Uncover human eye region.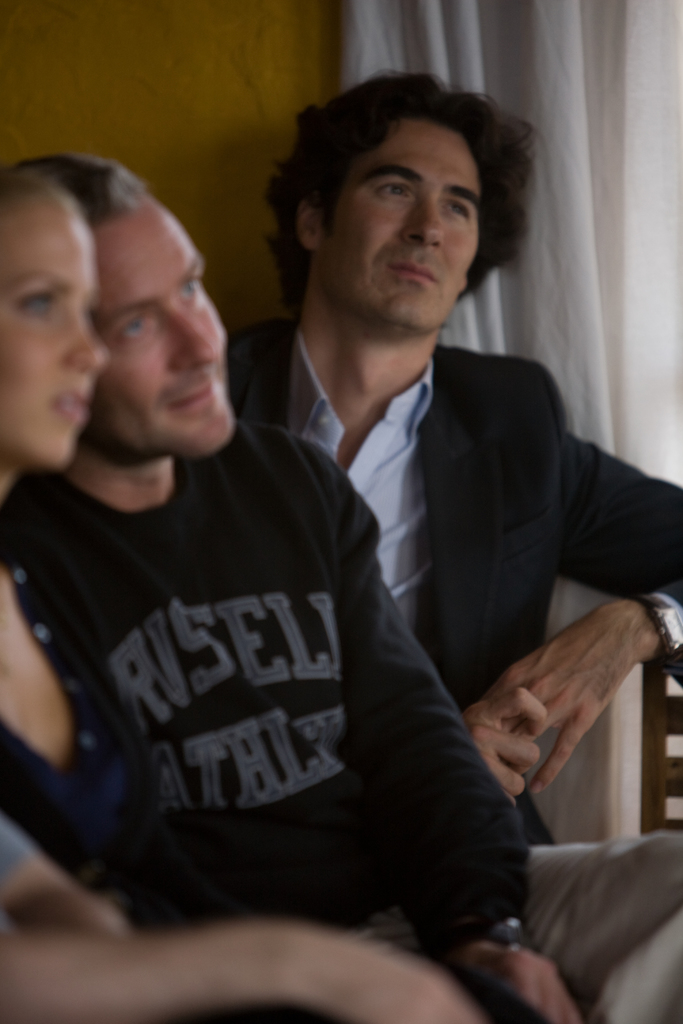
Uncovered: (174,276,201,304).
